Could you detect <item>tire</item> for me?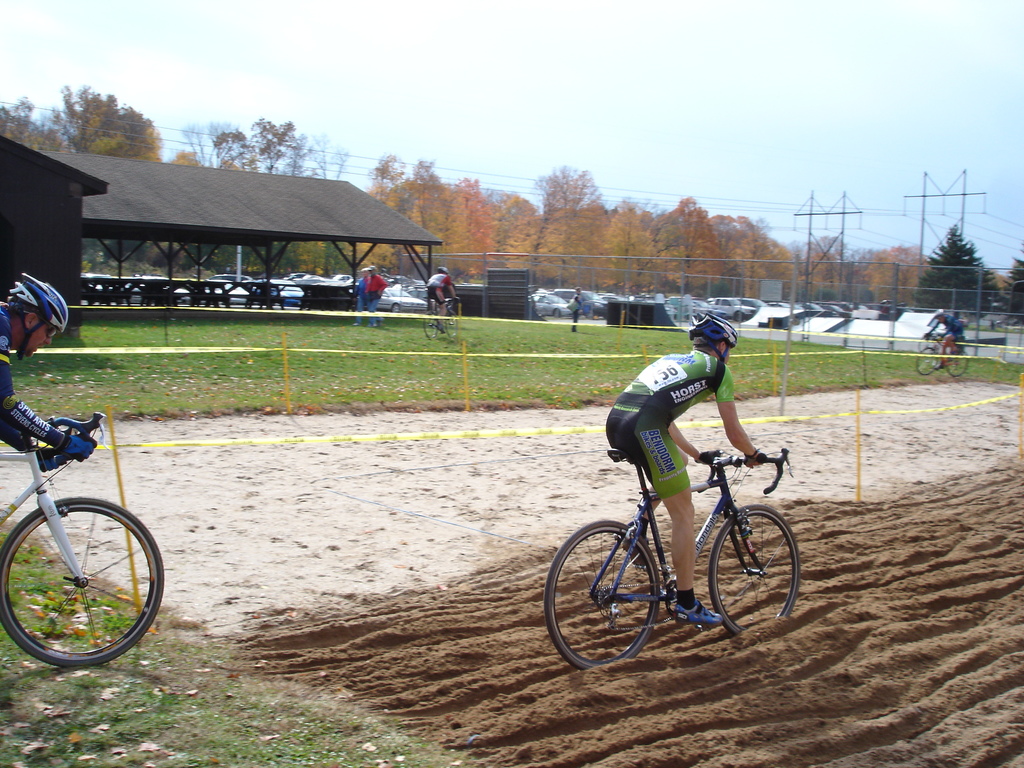
Detection result: bbox(389, 305, 399, 316).
